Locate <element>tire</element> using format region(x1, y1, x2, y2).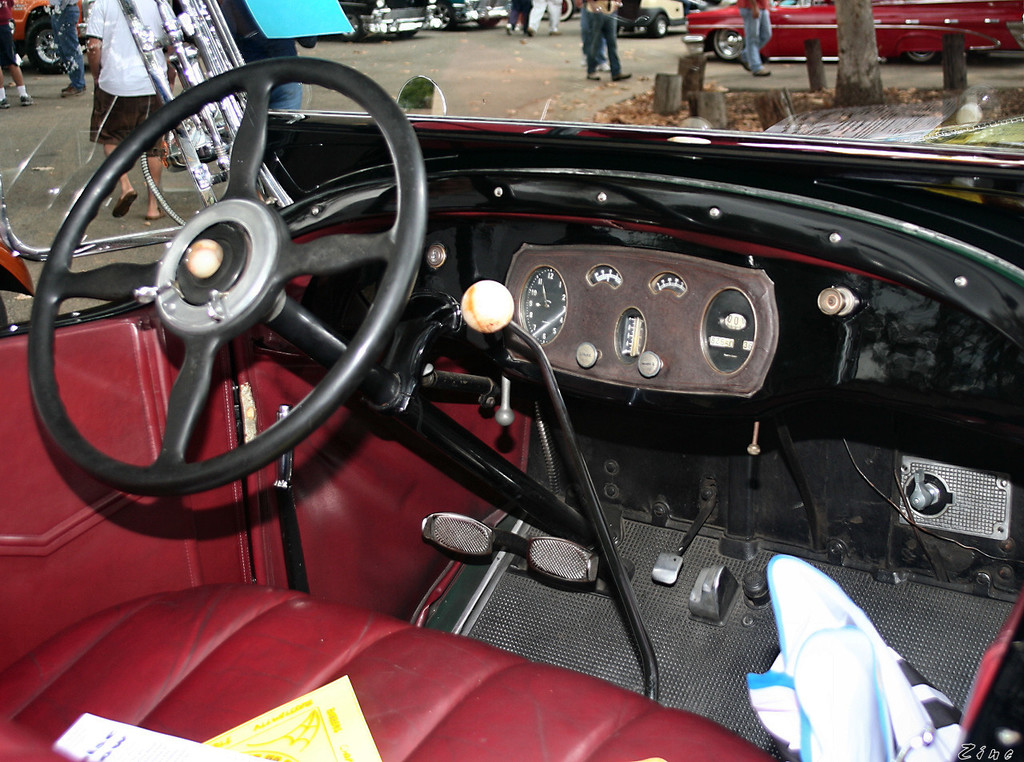
region(651, 15, 667, 37).
